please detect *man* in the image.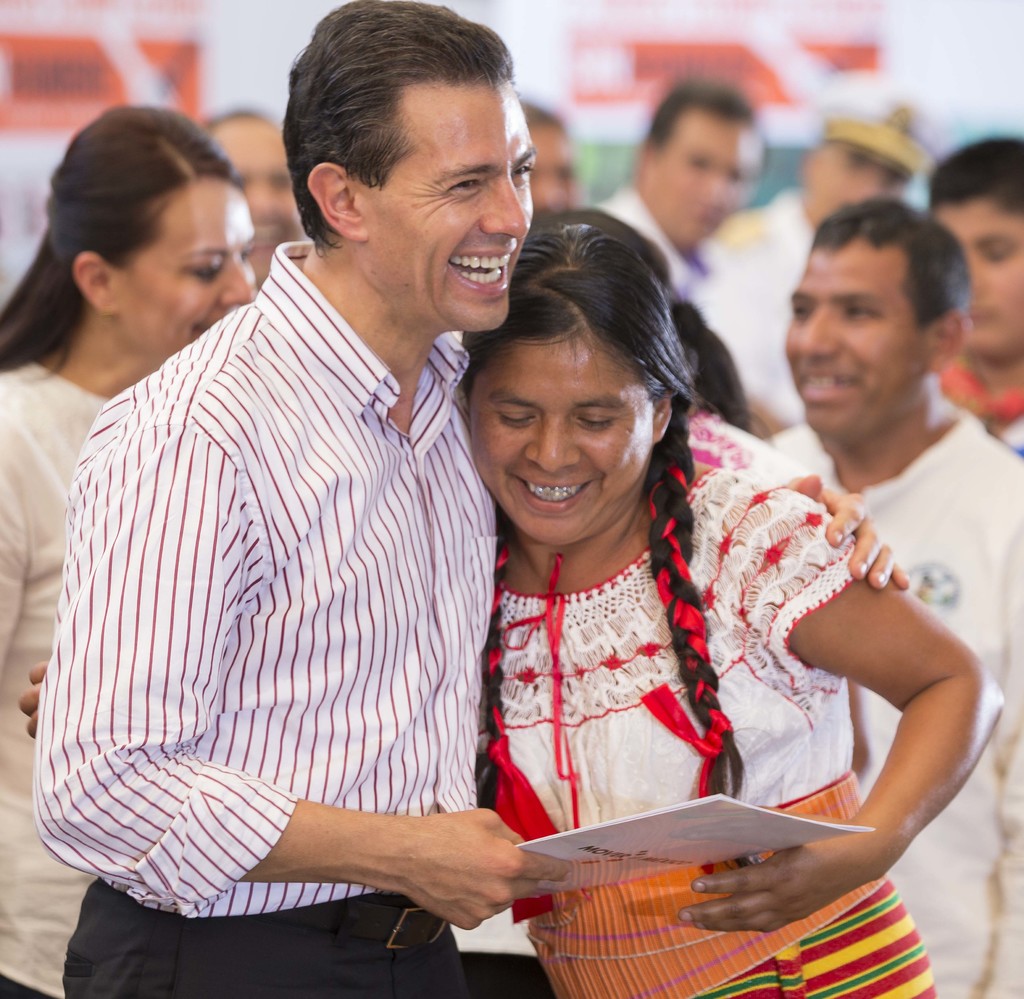
(928,126,1023,436).
